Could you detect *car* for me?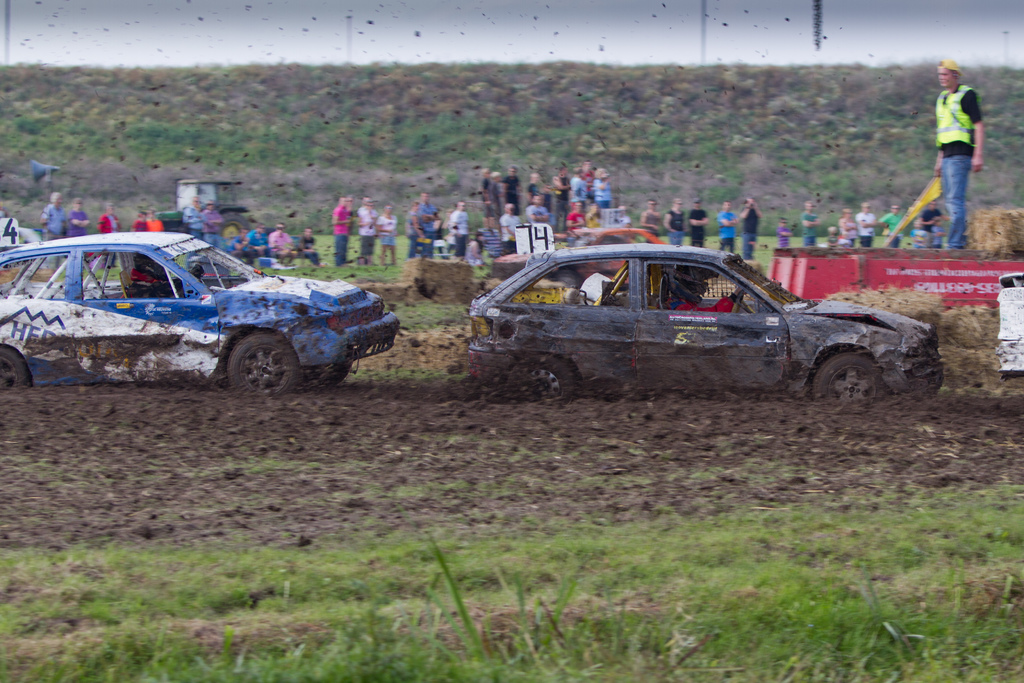
Detection result: left=992, top=272, right=1023, bottom=377.
